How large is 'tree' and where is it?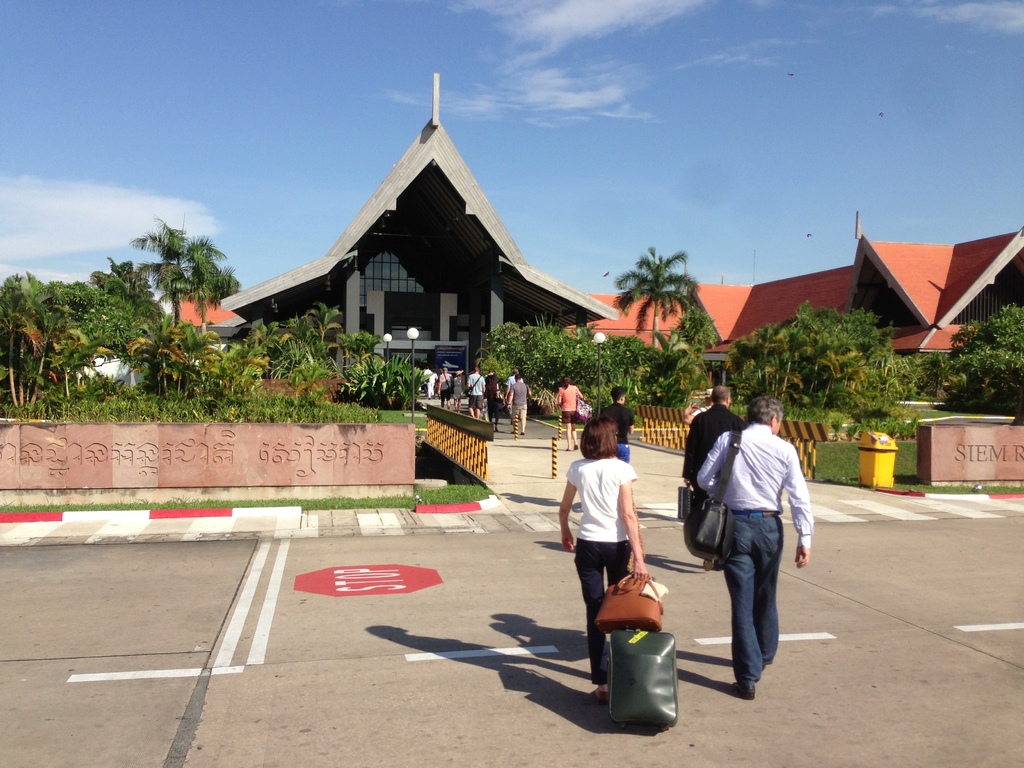
Bounding box: bbox(128, 214, 202, 328).
